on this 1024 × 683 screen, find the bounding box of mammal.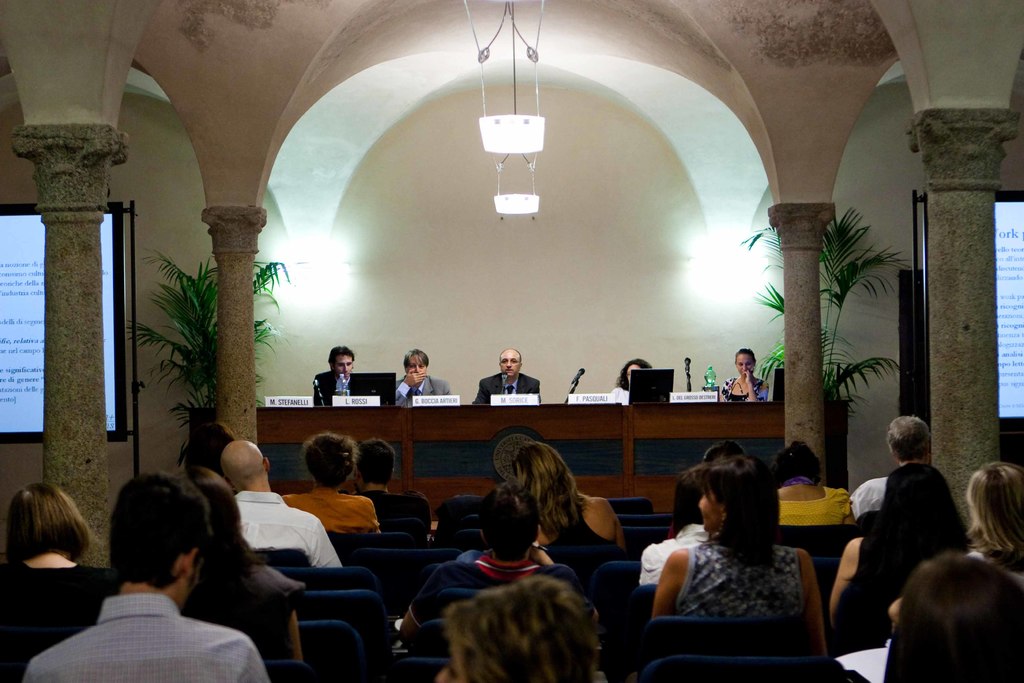
Bounding box: (x1=317, y1=348, x2=376, y2=409).
